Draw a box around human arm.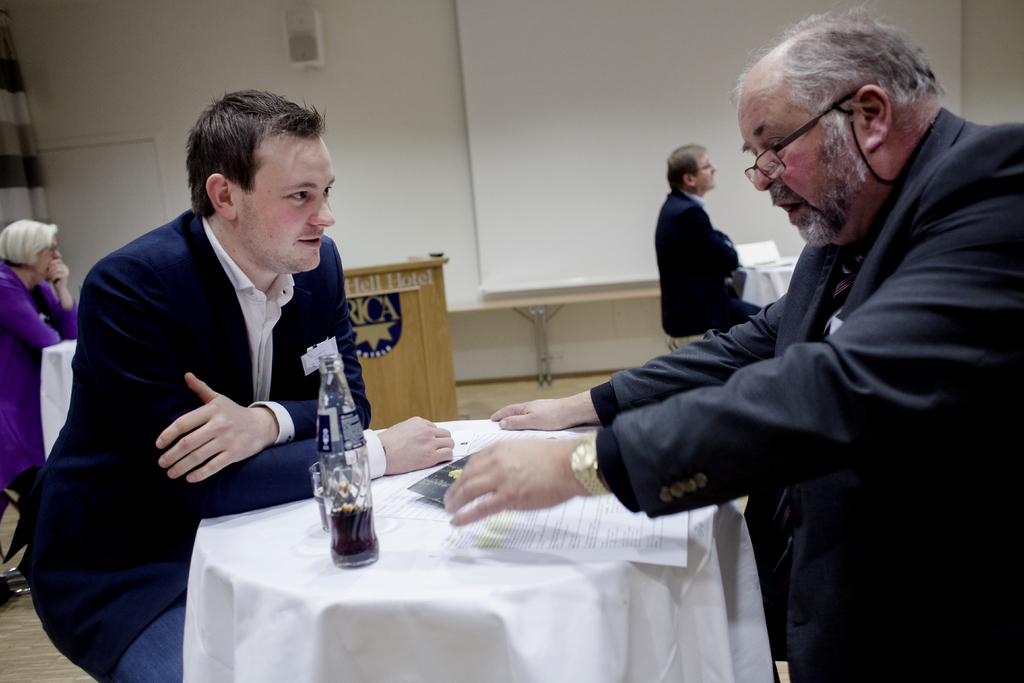
bbox=[493, 297, 778, 431].
